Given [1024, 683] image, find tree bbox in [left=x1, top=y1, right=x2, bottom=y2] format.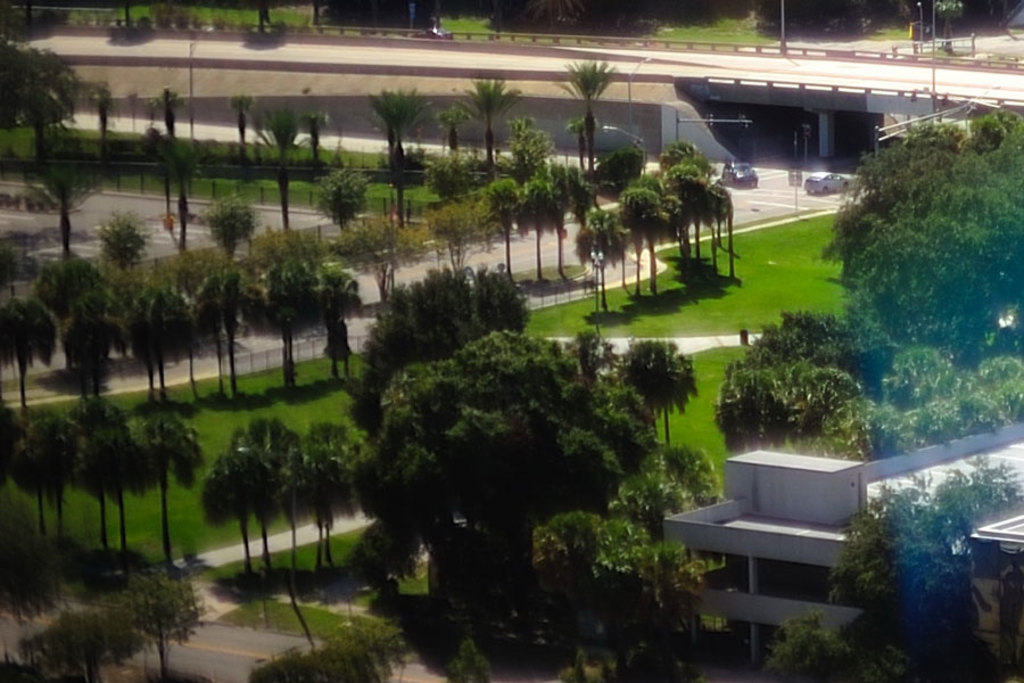
[left=426, top=89, right=466, bottom=163].
